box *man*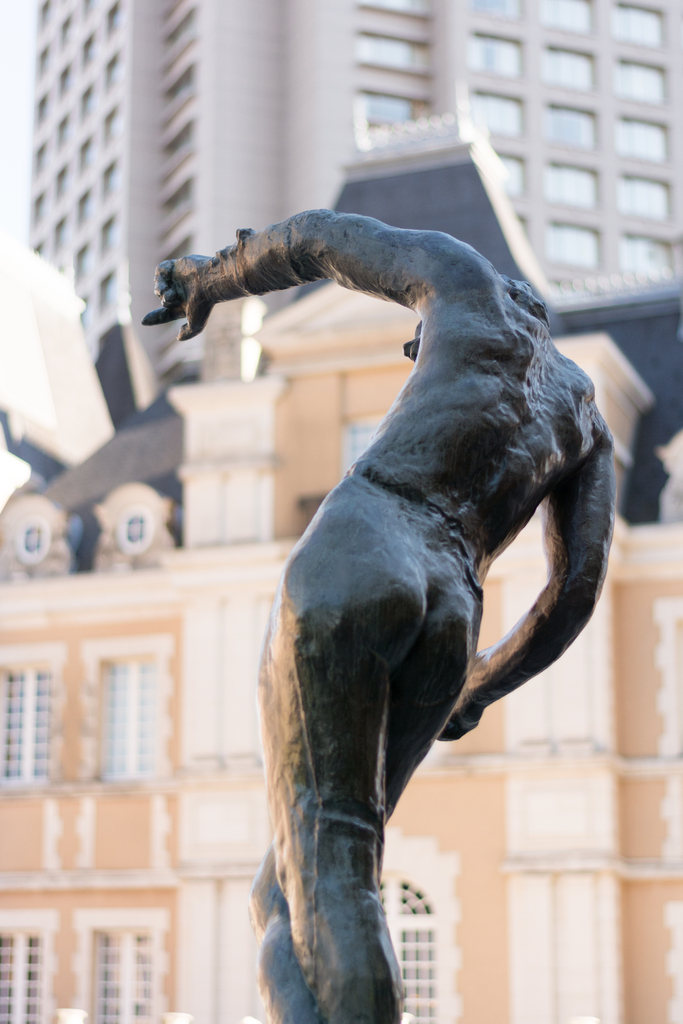
region(141, 200, 616, 1023)
